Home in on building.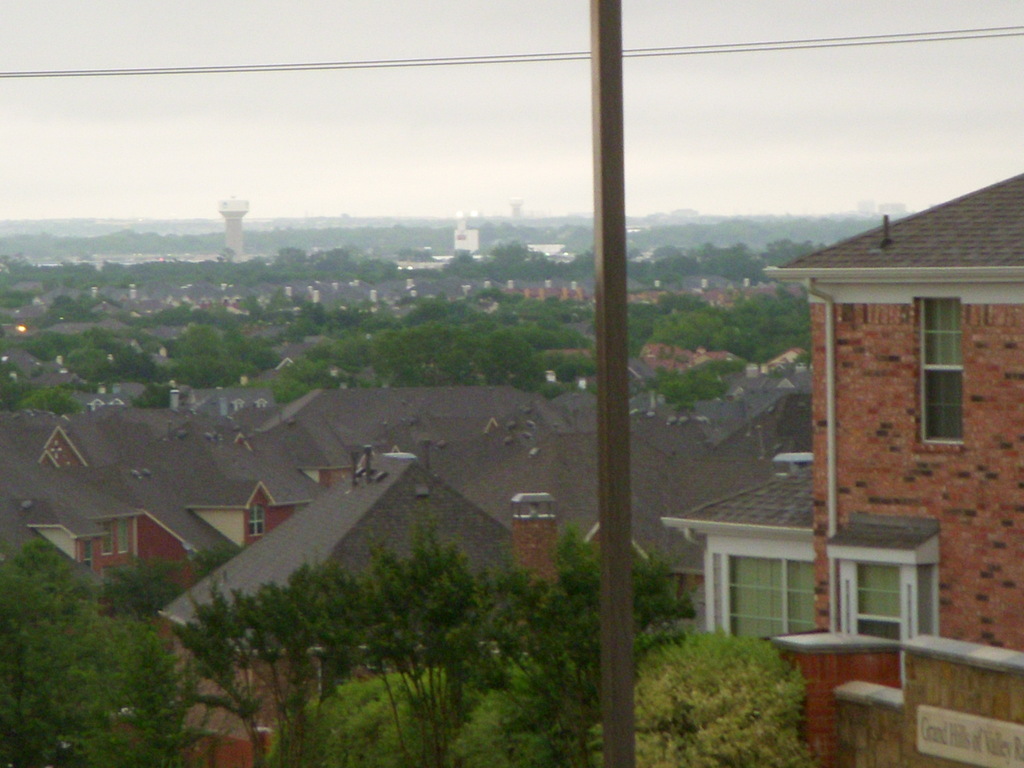
Homed in at 156 456 513 767.
